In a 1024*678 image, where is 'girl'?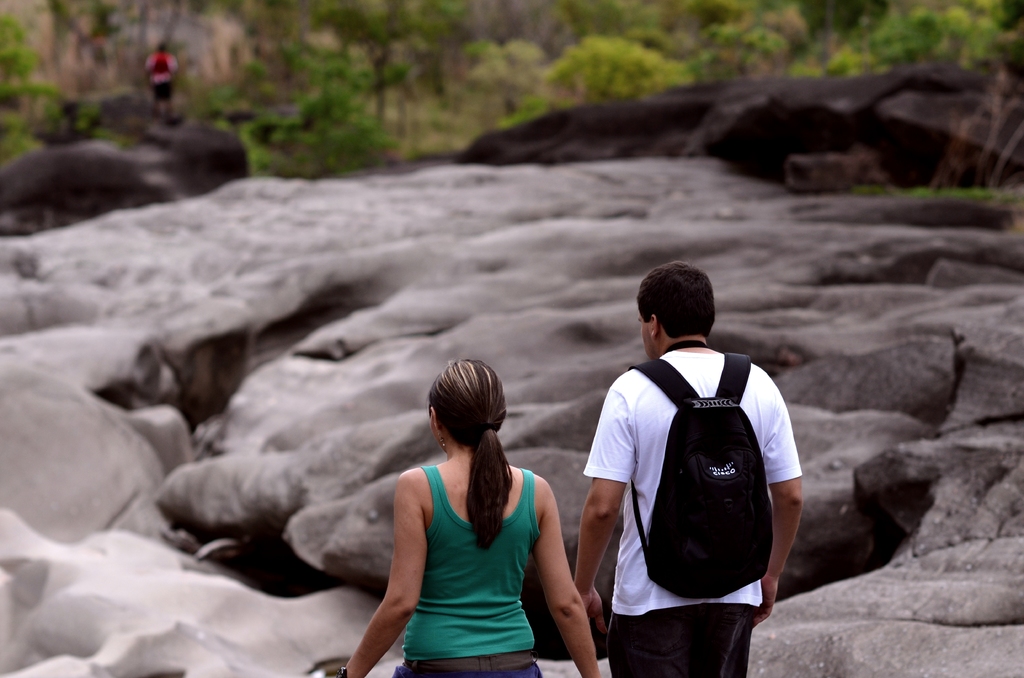
select_region(332, 354, 602, 677).
